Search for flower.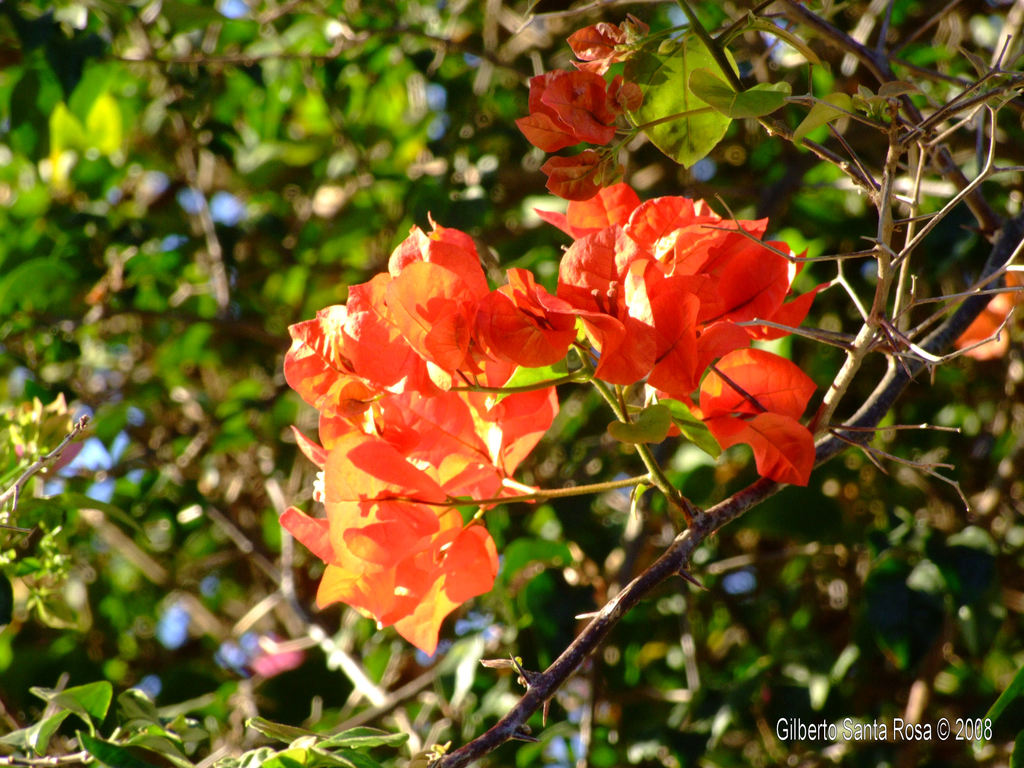
Found at left=538, top=131, right=646, bottom=206.
